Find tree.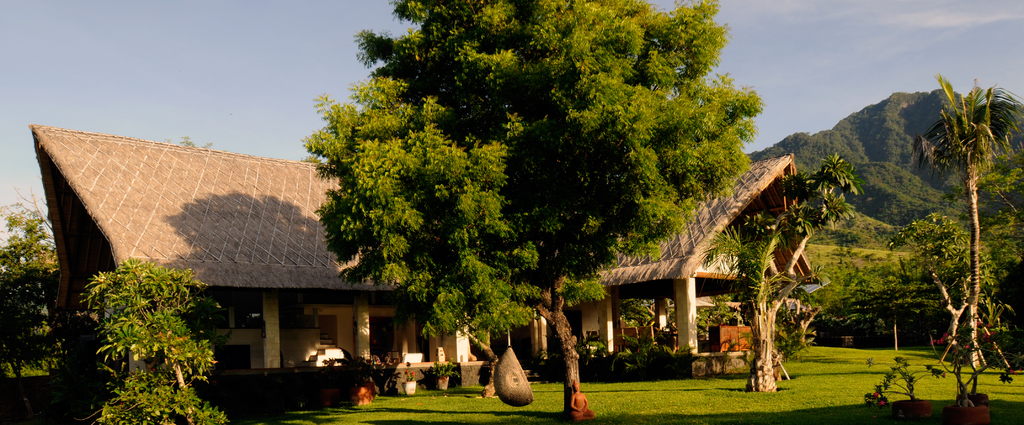
(left=710, top=154, right=860, bottom=390).
